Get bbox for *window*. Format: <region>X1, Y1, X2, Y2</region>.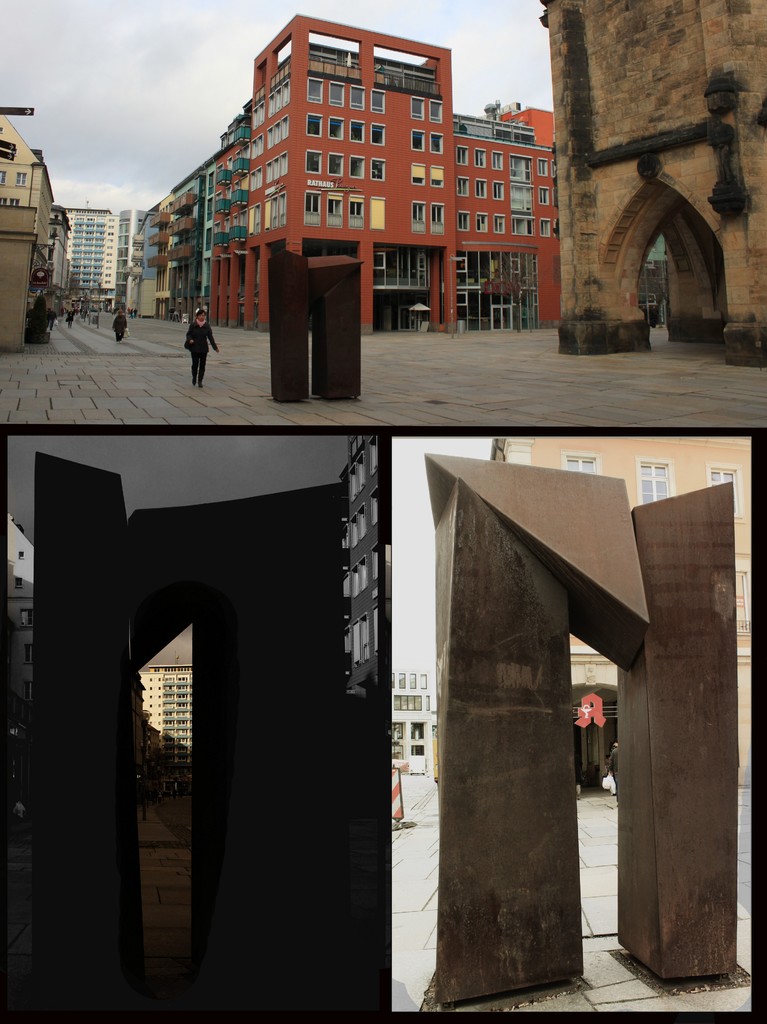
<region>306, 75, 320, 106</region>.
